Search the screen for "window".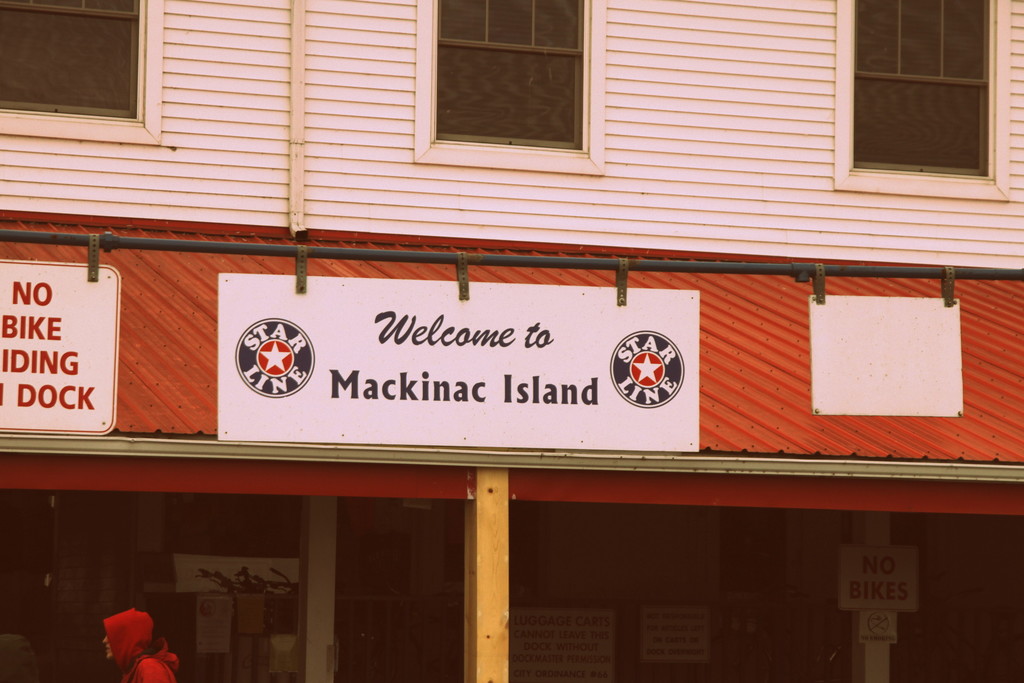
Found at {"x1": 852, "y1": 0, "x2": 991, "y2": 181}.
